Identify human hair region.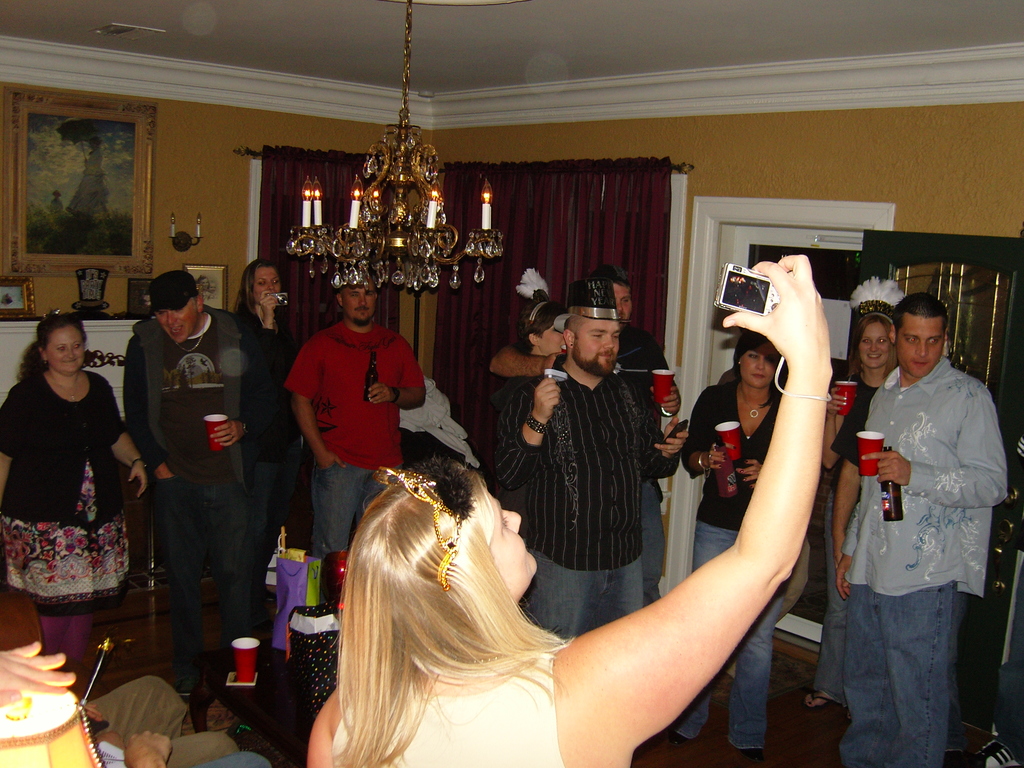
Region: <region>18, 311, 87, 380</region>.
